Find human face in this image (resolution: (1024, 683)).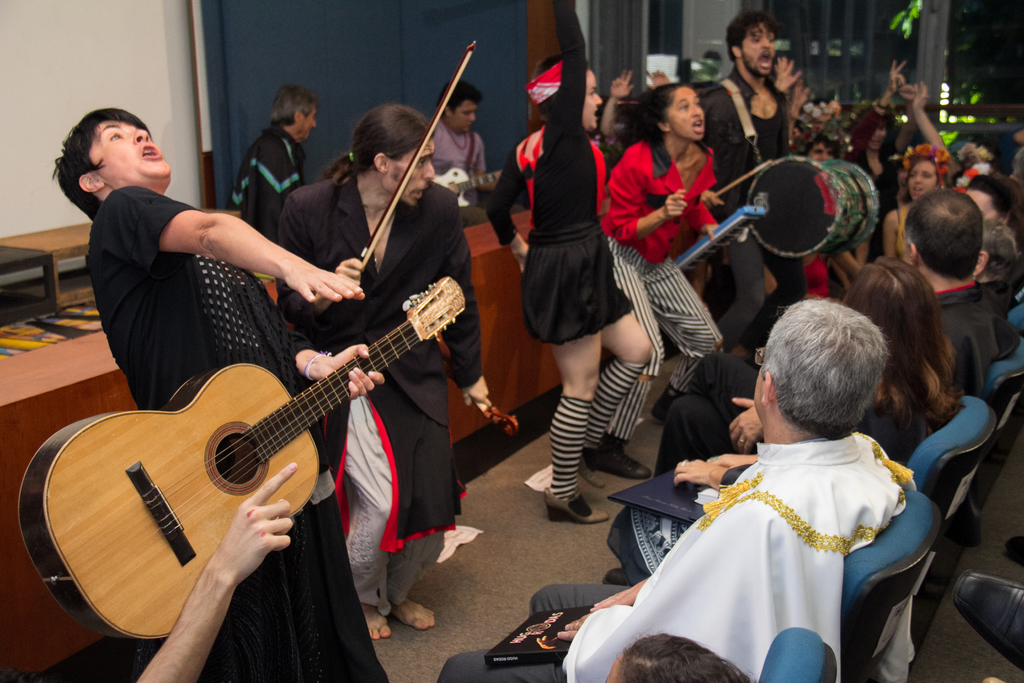
(x1=745, y1=29, x2=778, y2=78).
